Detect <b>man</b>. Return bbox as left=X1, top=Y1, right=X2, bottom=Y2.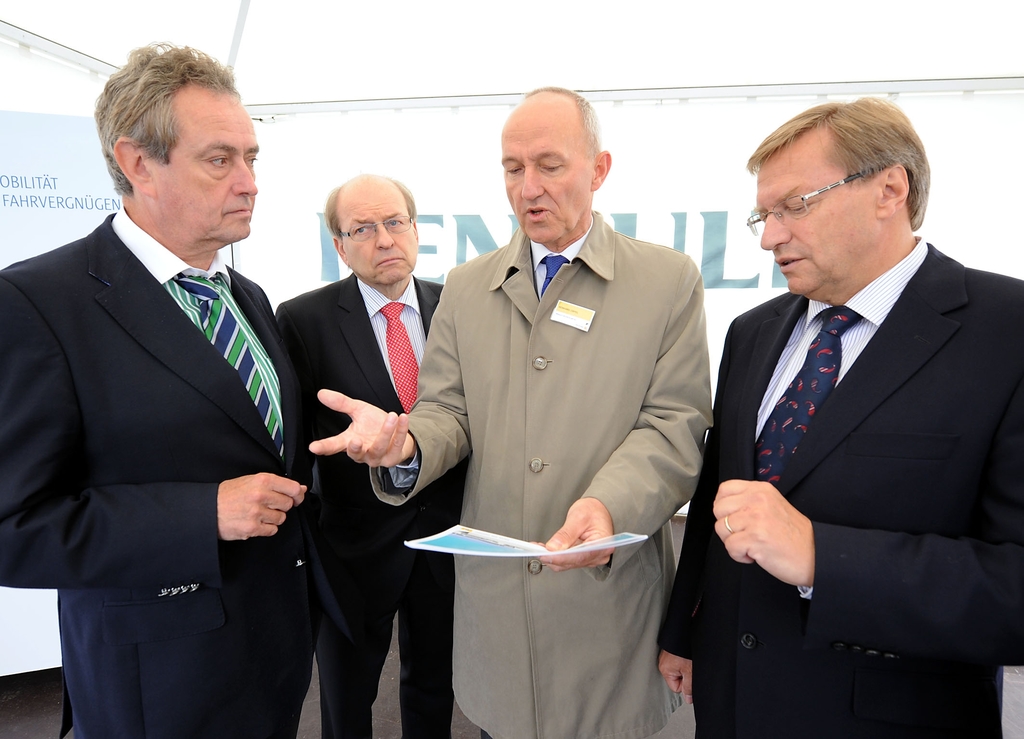
left=273, top=173, right=460, bottom=738.
